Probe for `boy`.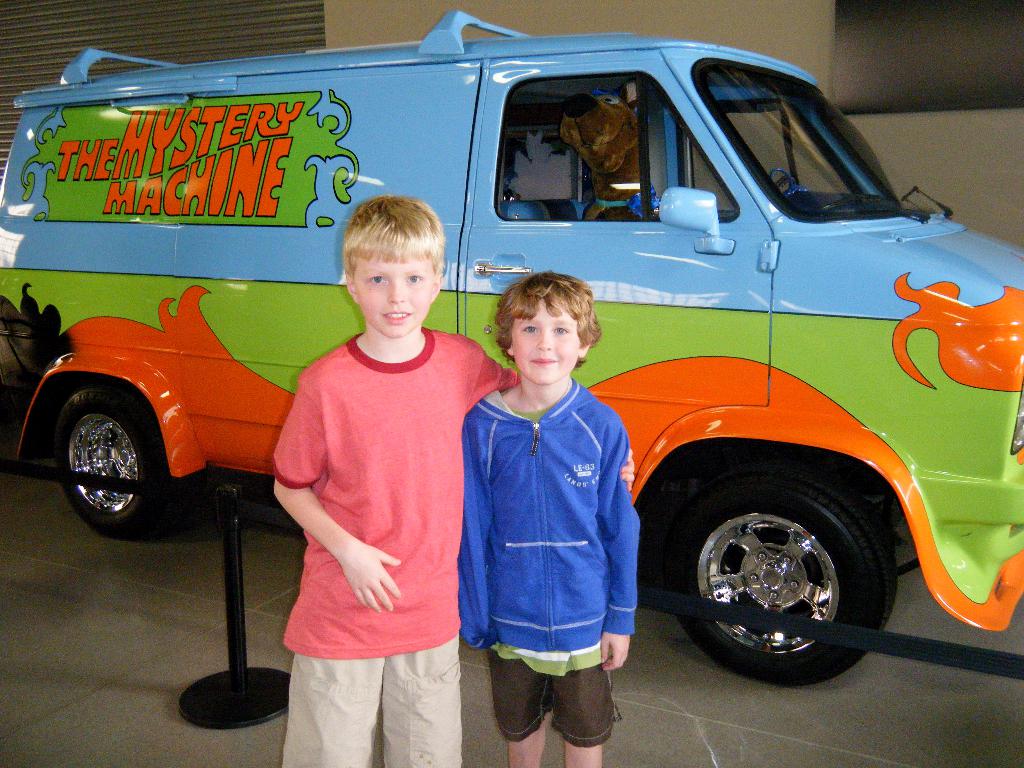
Probe result: 248:183:483:747.
